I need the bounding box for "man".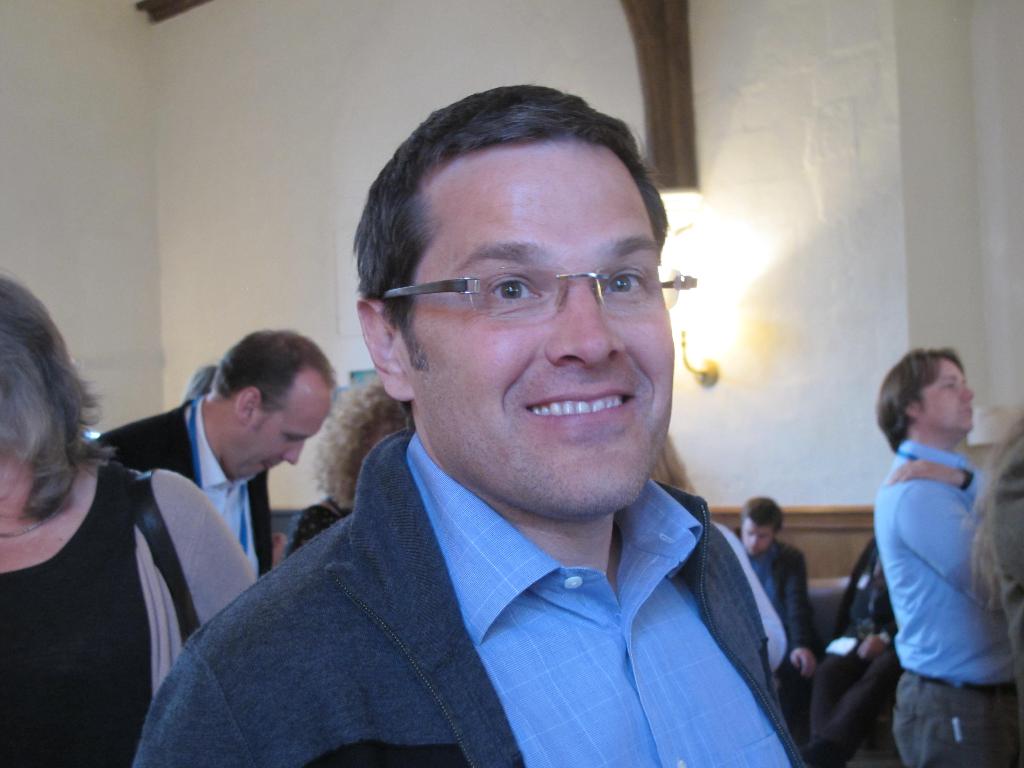
Here it is: <region>734, 500, 816, 733</region>.
